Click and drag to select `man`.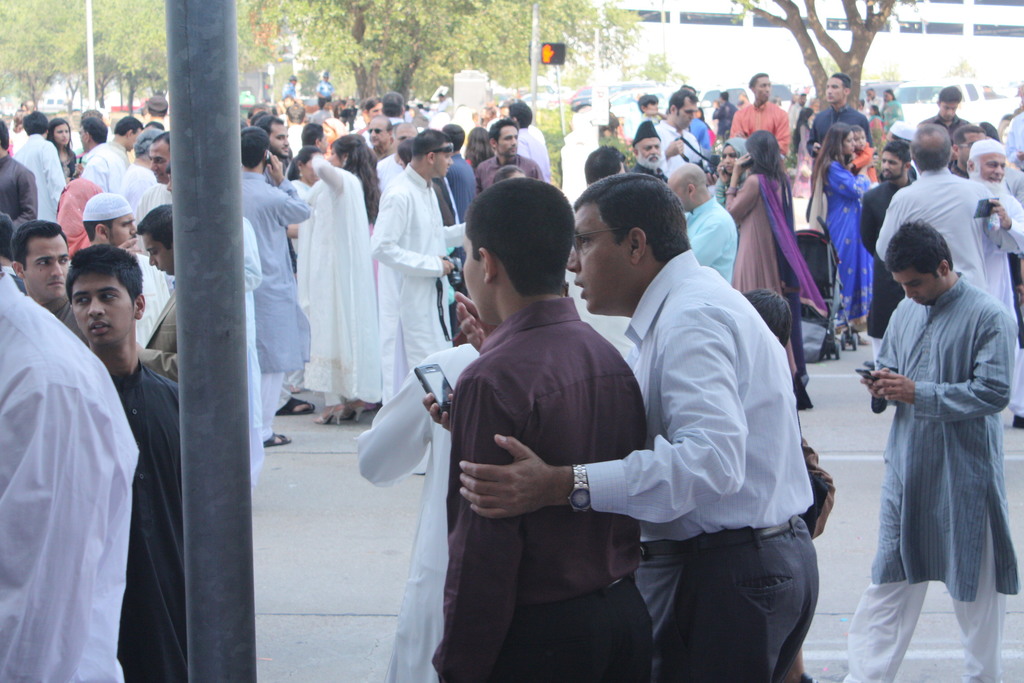
Selection: bbox(367, 113, 397, 162).
